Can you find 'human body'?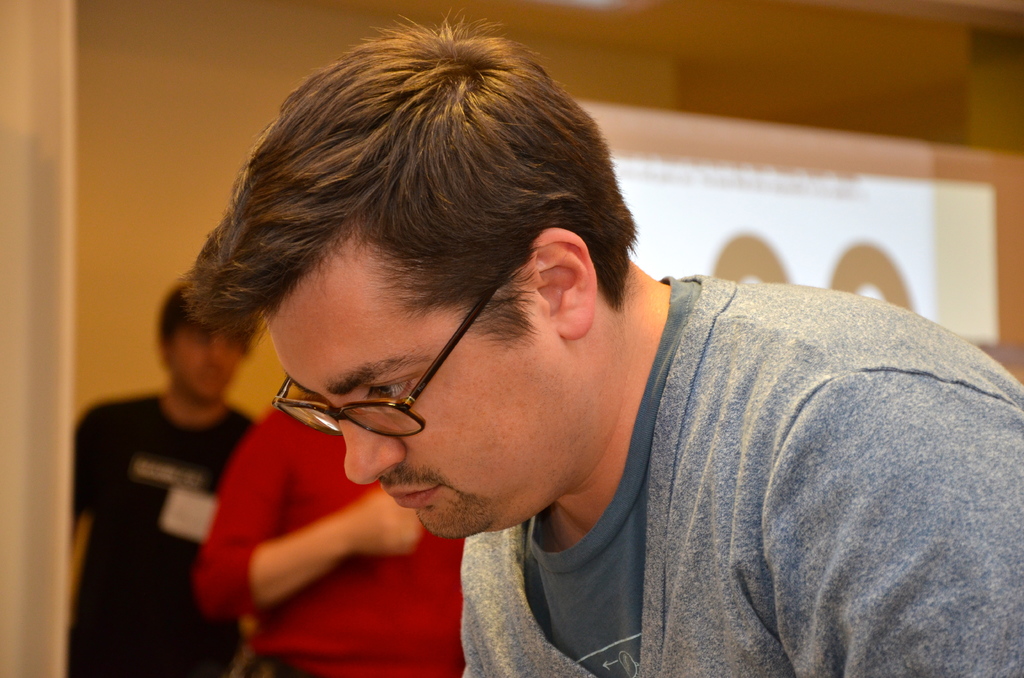
Yes, bounding box: (194, 22, 1023, 677).
